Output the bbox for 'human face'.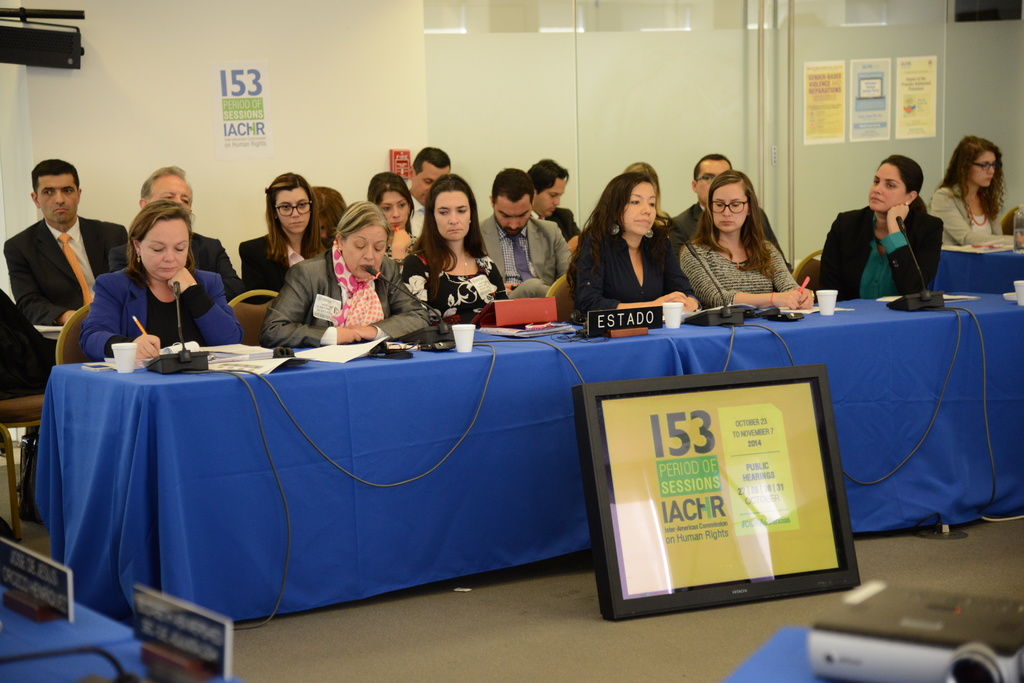
<box>708,182,749,239</box>.
